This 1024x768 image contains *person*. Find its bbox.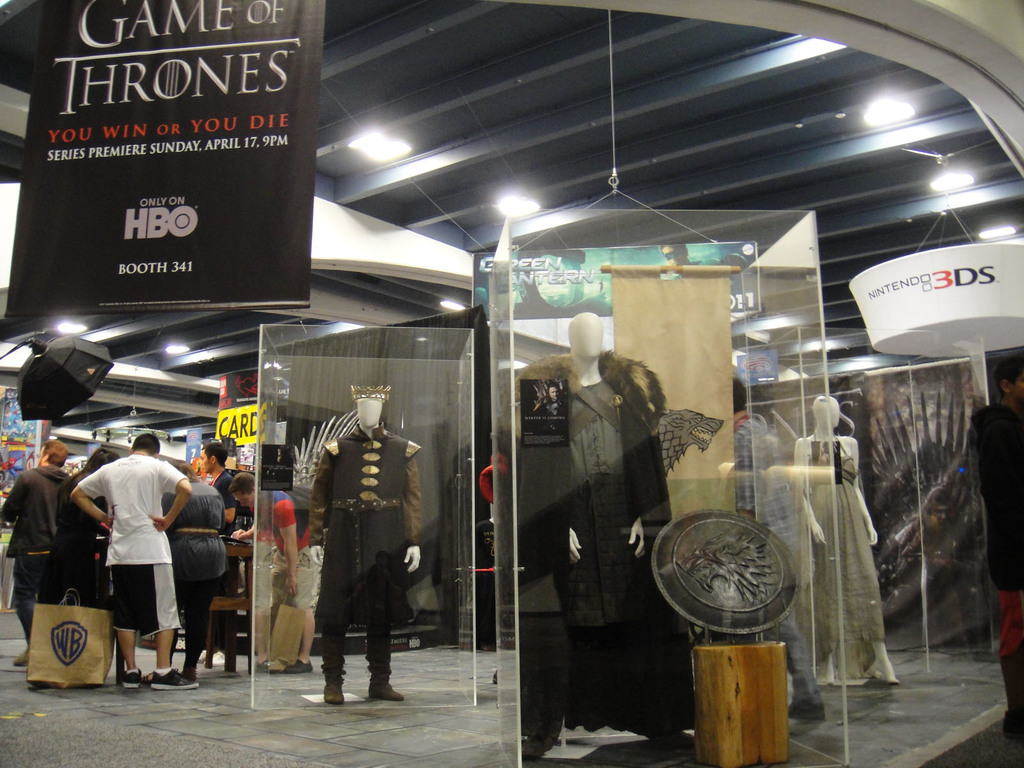
<box>518,312,696,762</box>.
